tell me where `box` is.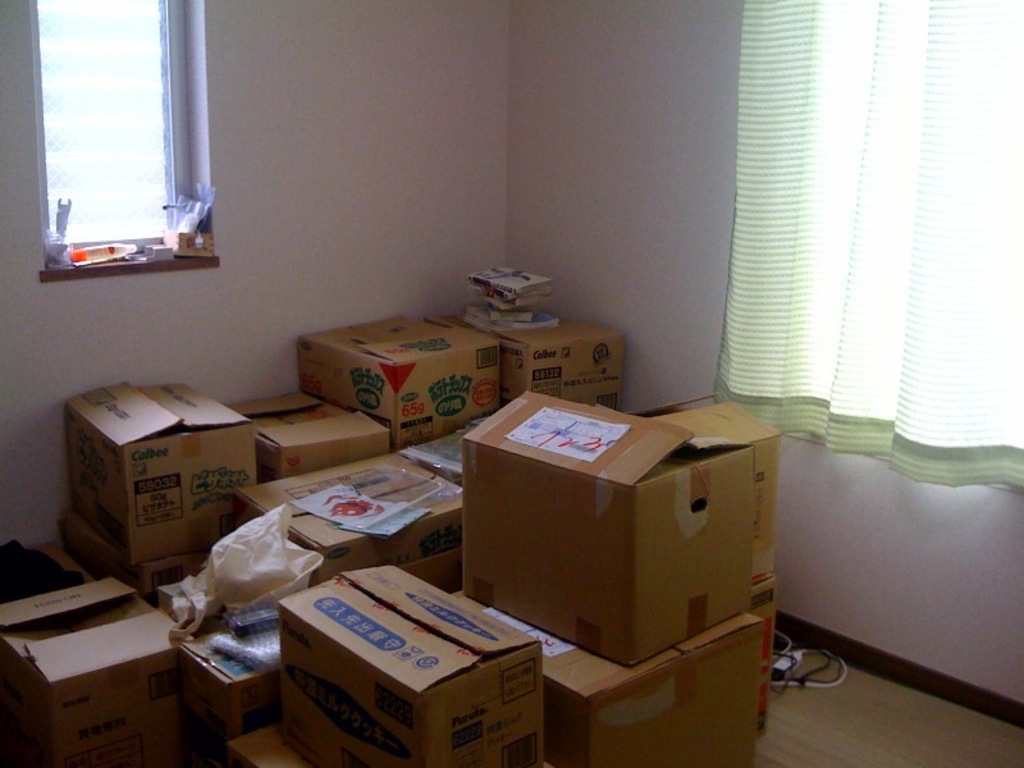
`box` is at 224,389,389,480.
